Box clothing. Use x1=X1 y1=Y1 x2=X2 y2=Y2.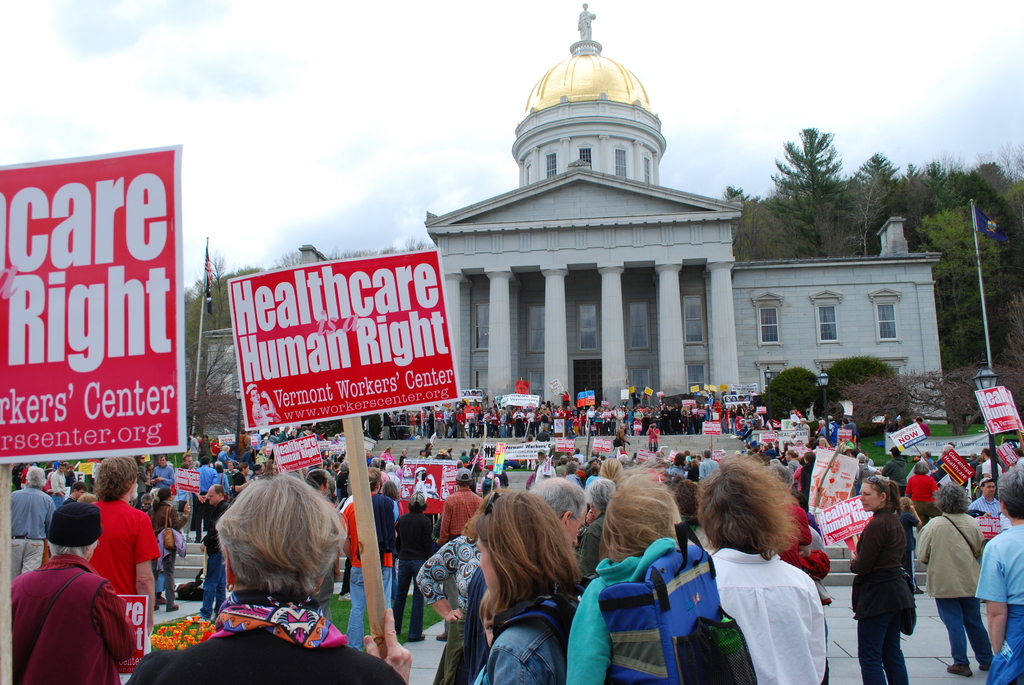
x1=822 y1=423 x2=831 y2=436.
